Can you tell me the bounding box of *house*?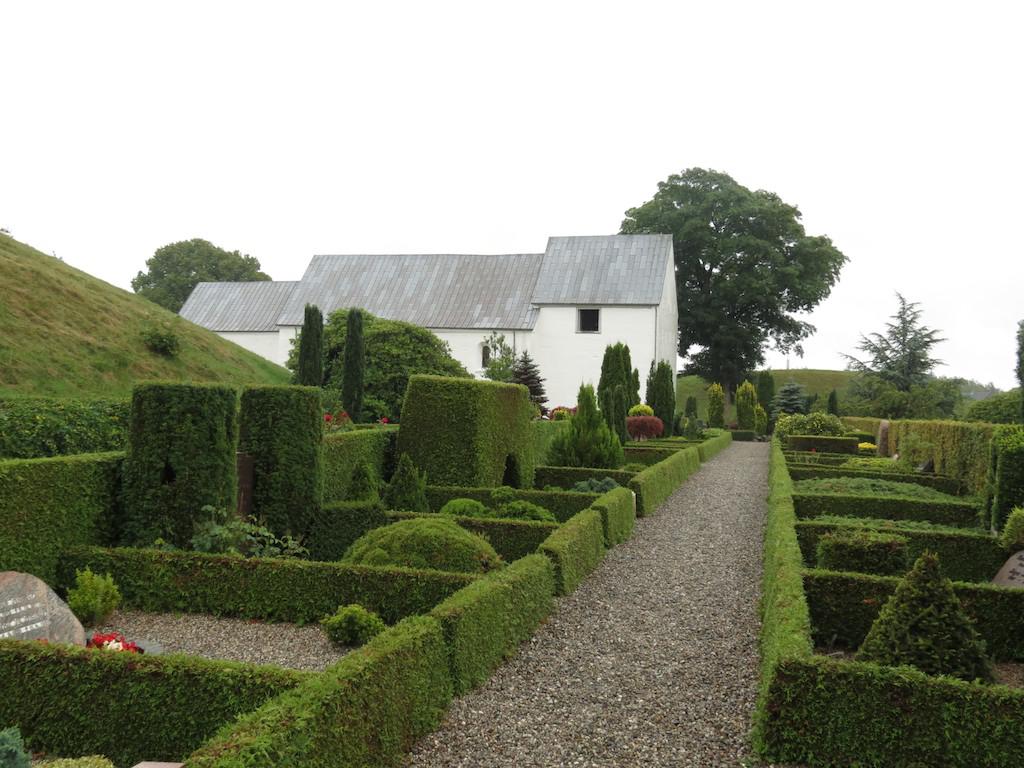
crop(198, 220, 721, 431).
